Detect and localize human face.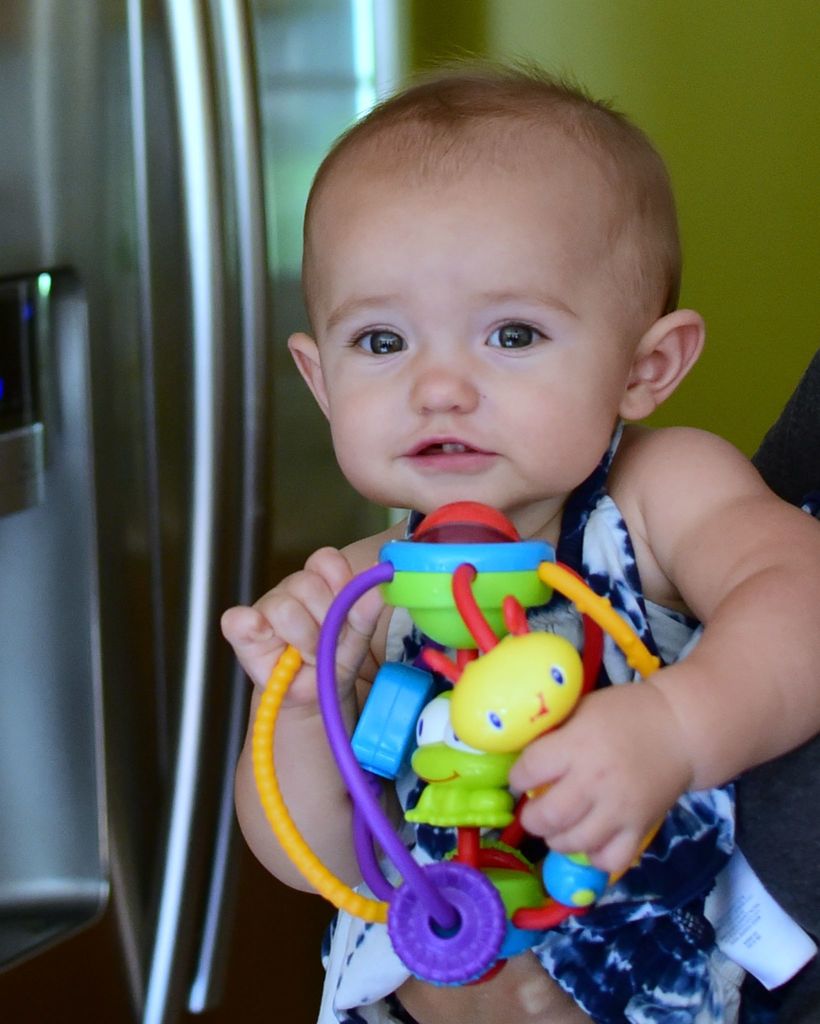
Localized at (309, 189, 616, 518).
